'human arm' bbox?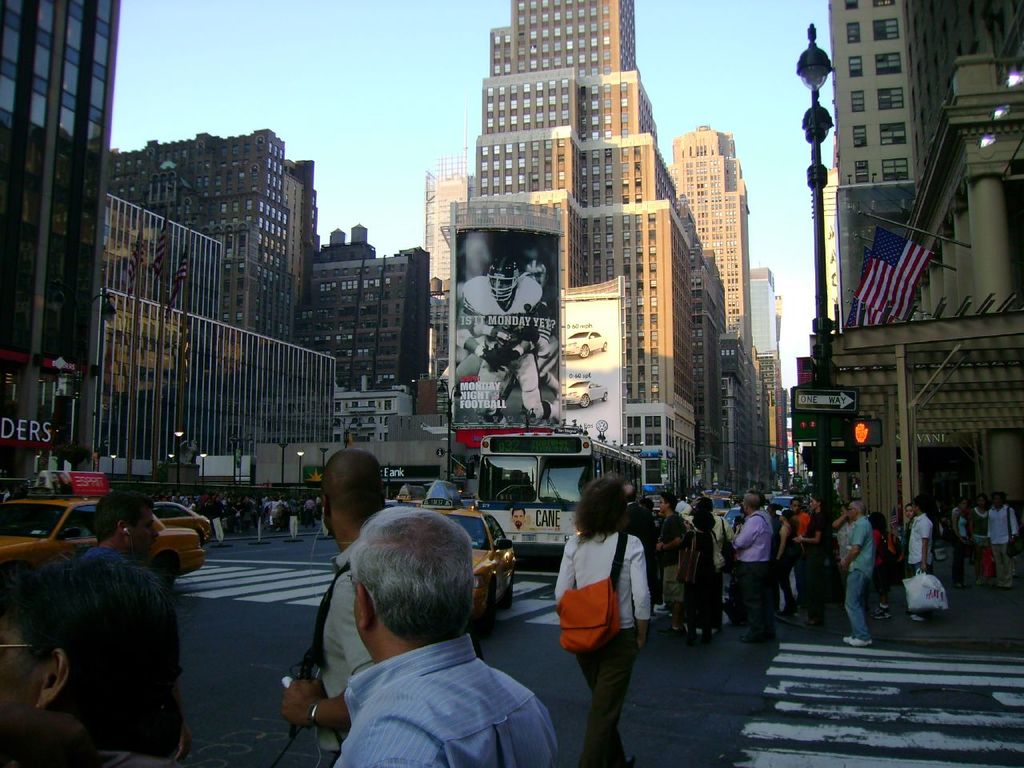
985, 511, 993, 538
